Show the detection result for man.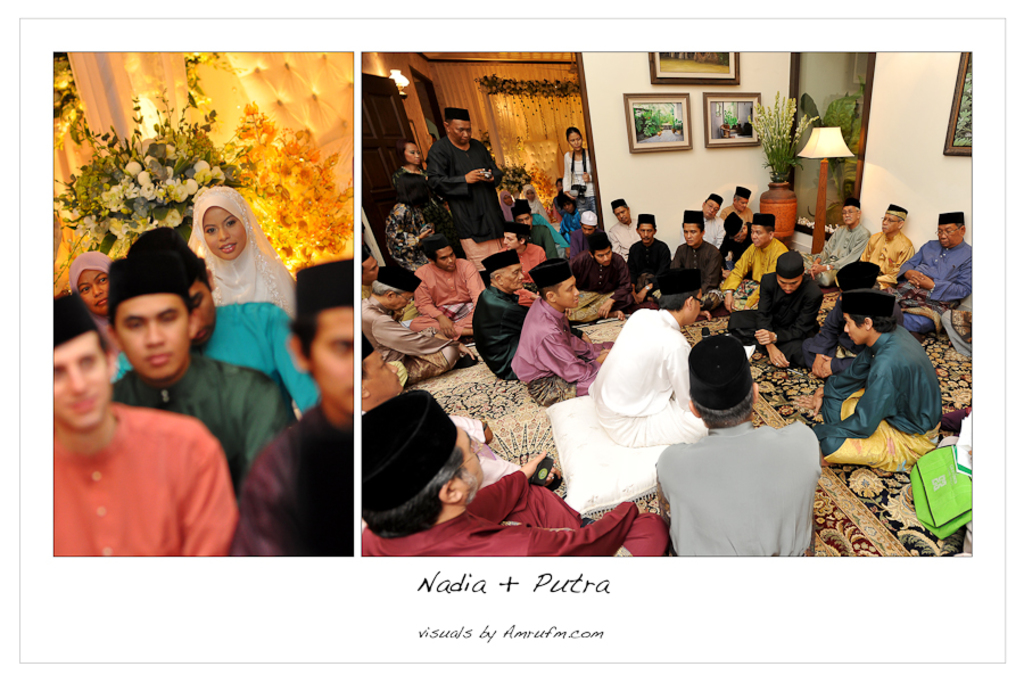
bbox(719, 211, 786, 308).
